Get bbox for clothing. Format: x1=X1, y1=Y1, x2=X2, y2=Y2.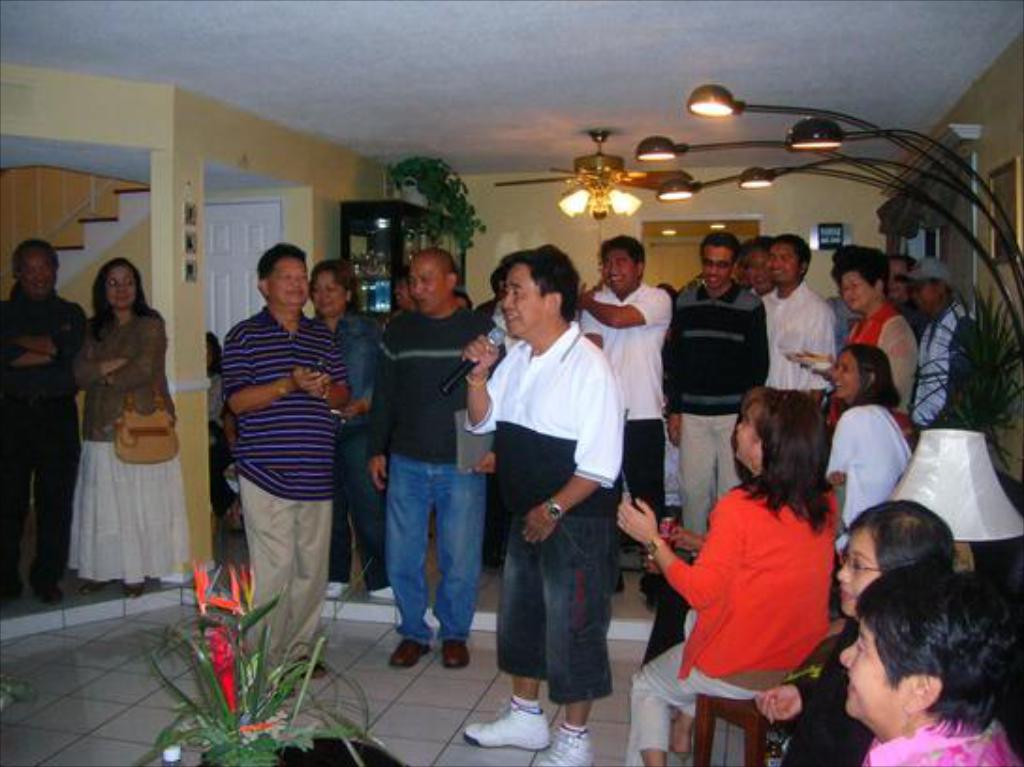
x1=840, y1=284, x2=923, y2=391.
